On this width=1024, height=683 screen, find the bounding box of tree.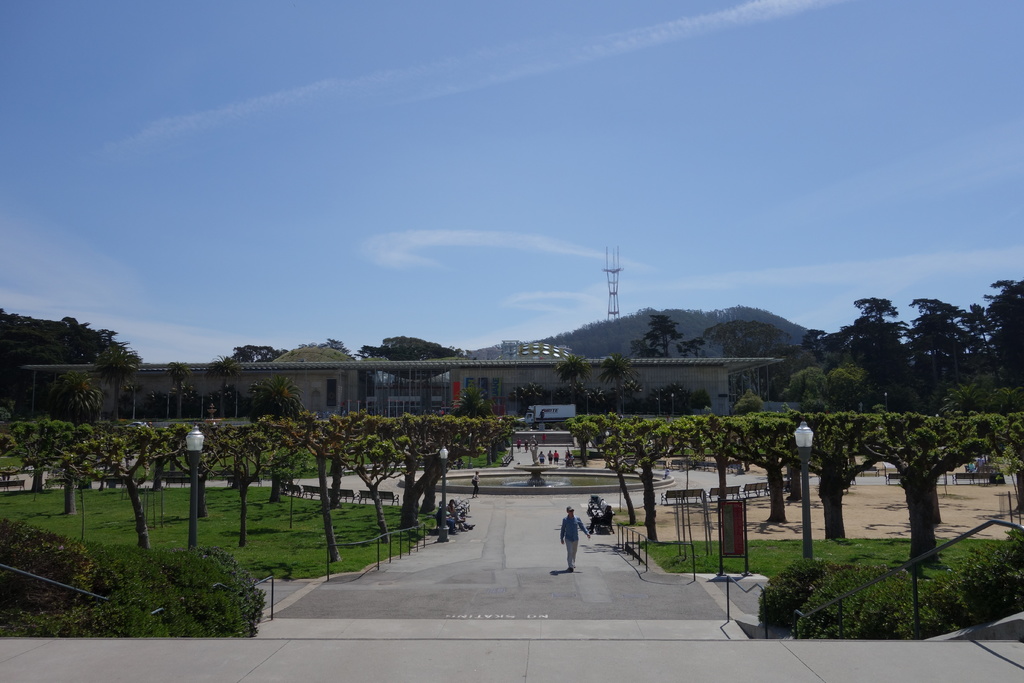
Bounding box: l=94, t=340, r=139, b=410.
